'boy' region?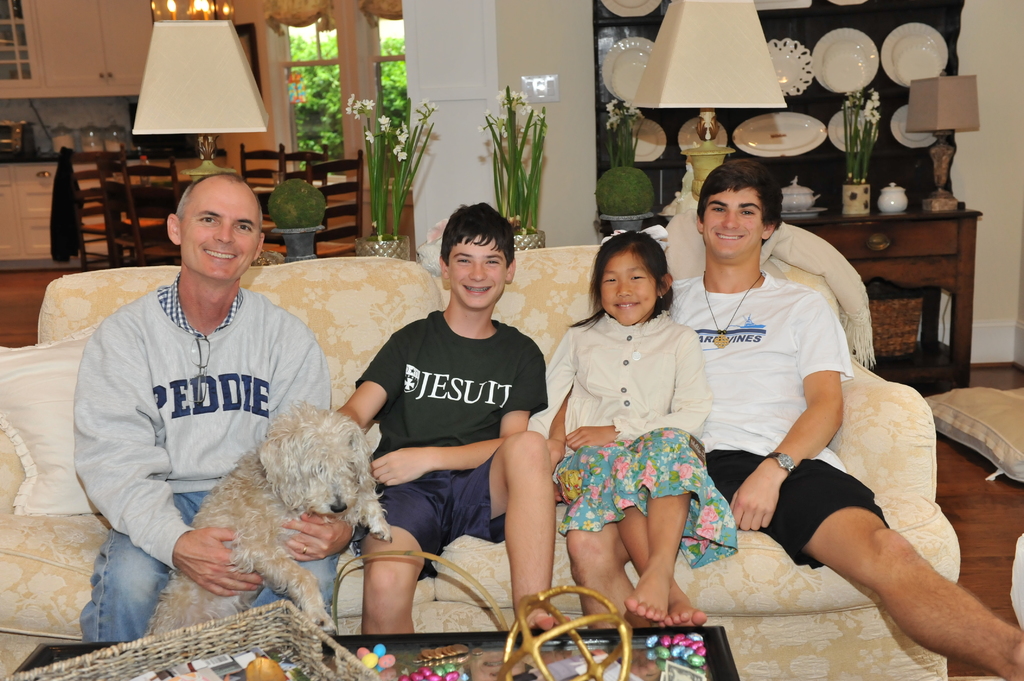
x1=354 y1=204 x2=560 y2=661
